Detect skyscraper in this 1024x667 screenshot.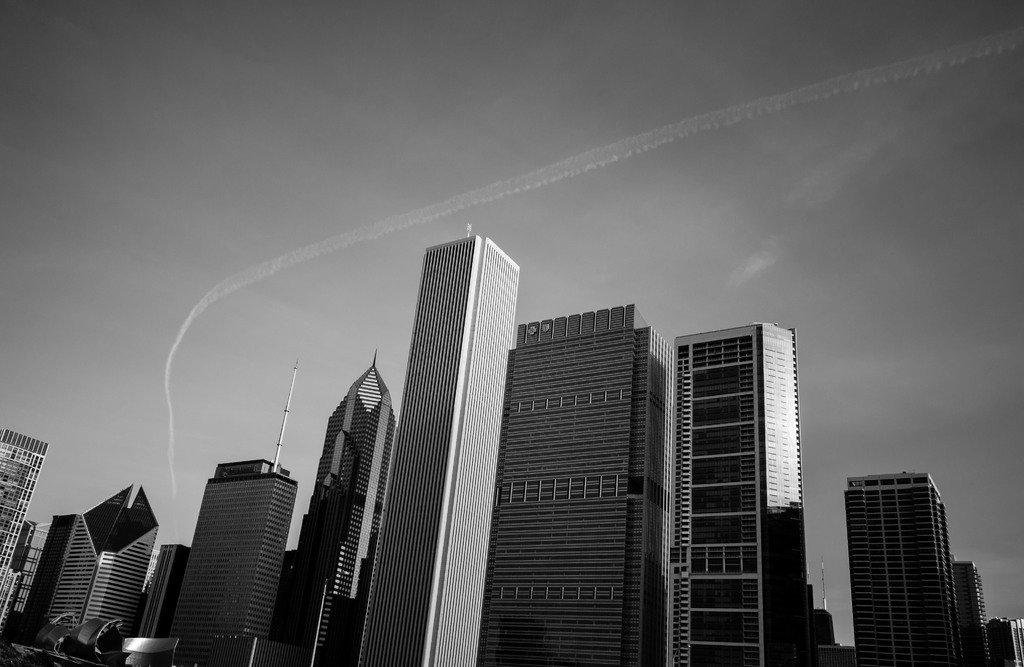
Detection: [x1=817, y1=447, x2=1004, y2=656].
